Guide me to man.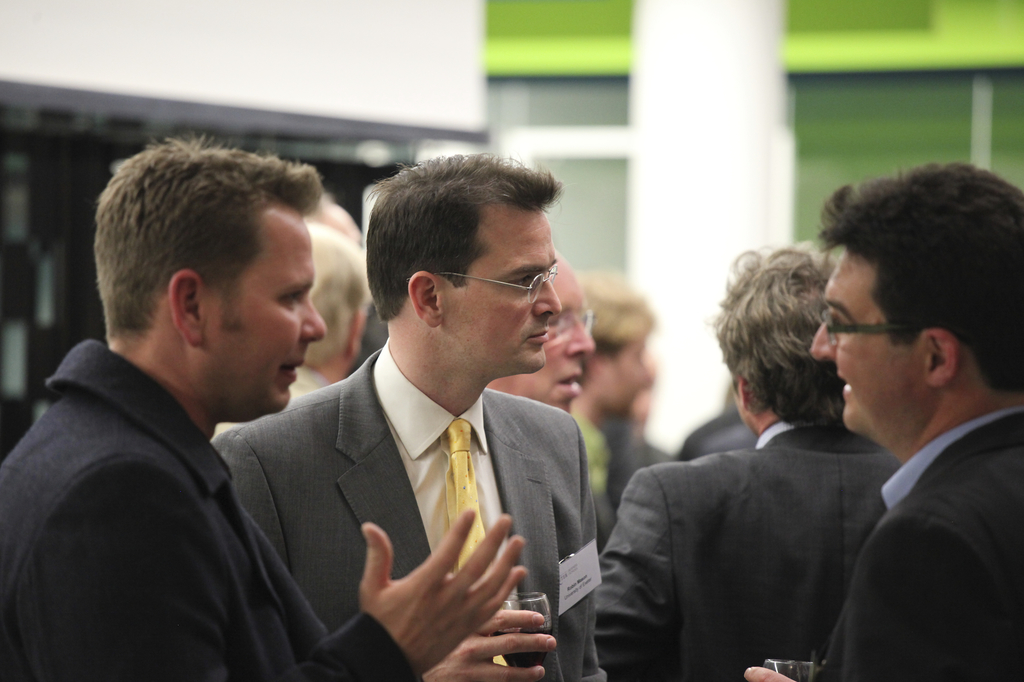
Guidance: BBox(591, 244, 906, 681).
